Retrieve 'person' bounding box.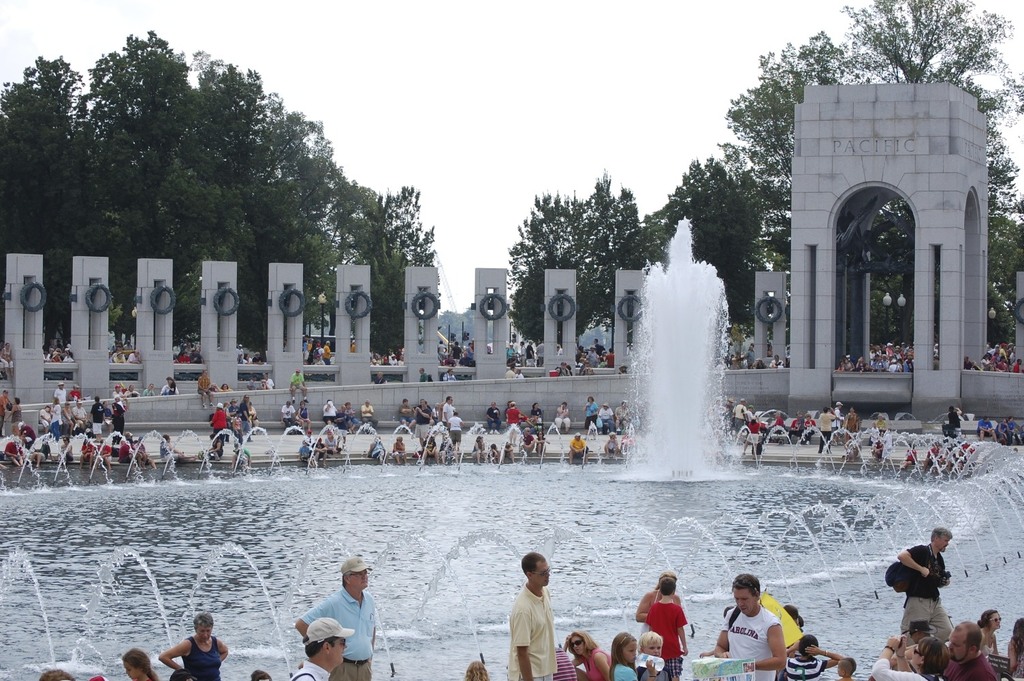
Bounding box: l=295, t=556, r=376, b=680.
